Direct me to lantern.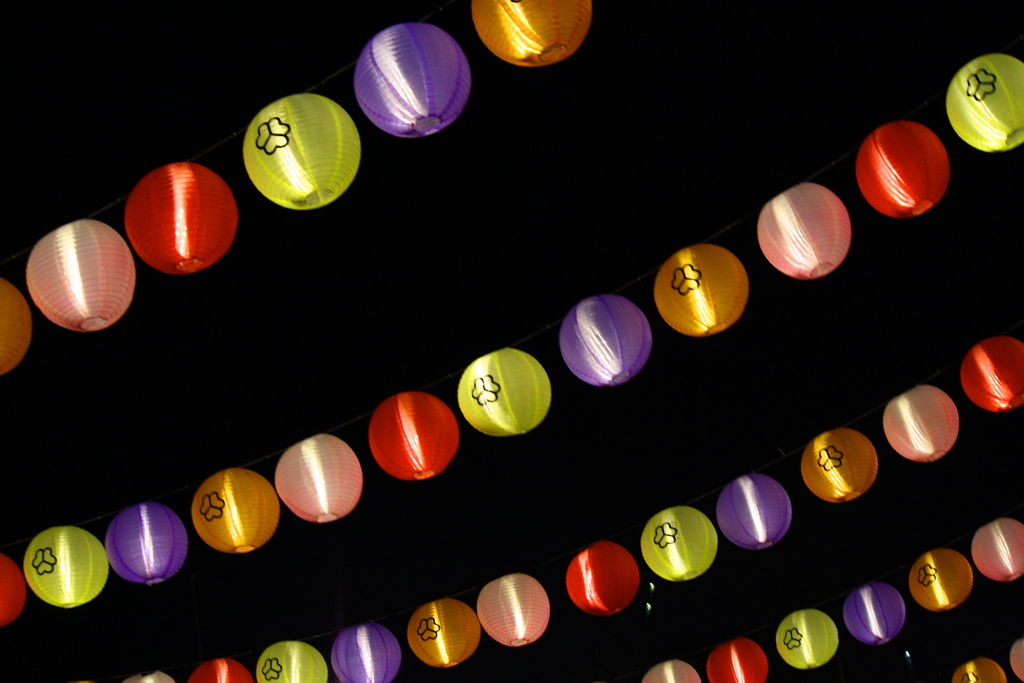
Direction: [801, 429, 877, 502].
